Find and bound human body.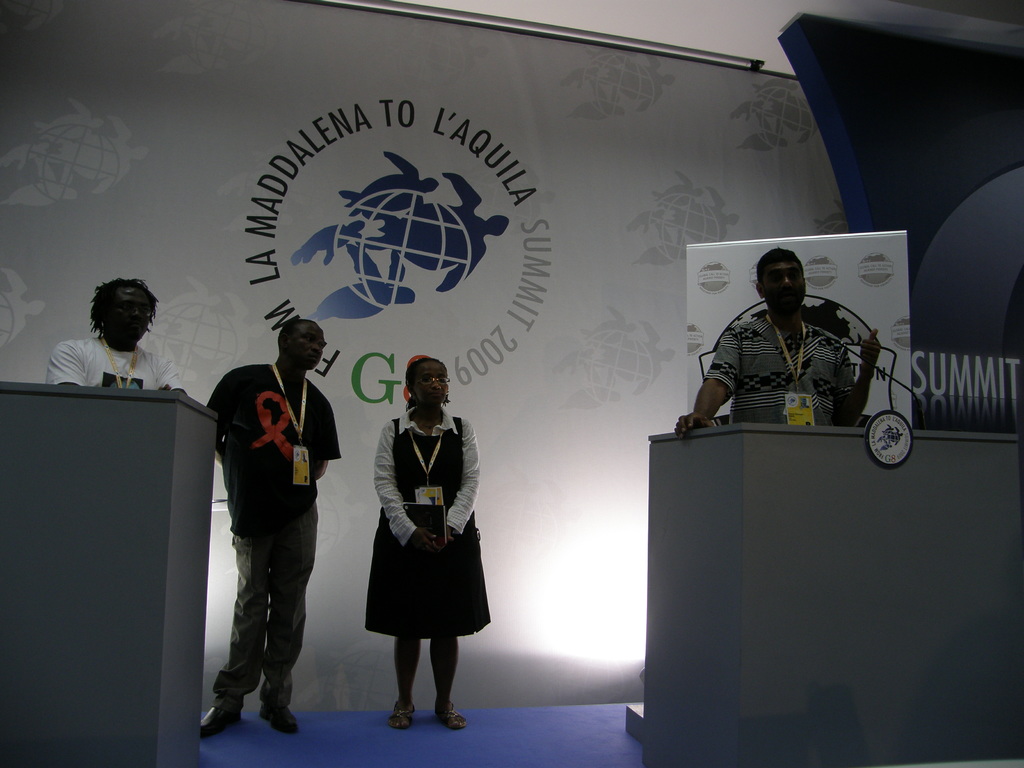
Bound: bbox=(668, 308, 888, 438).
